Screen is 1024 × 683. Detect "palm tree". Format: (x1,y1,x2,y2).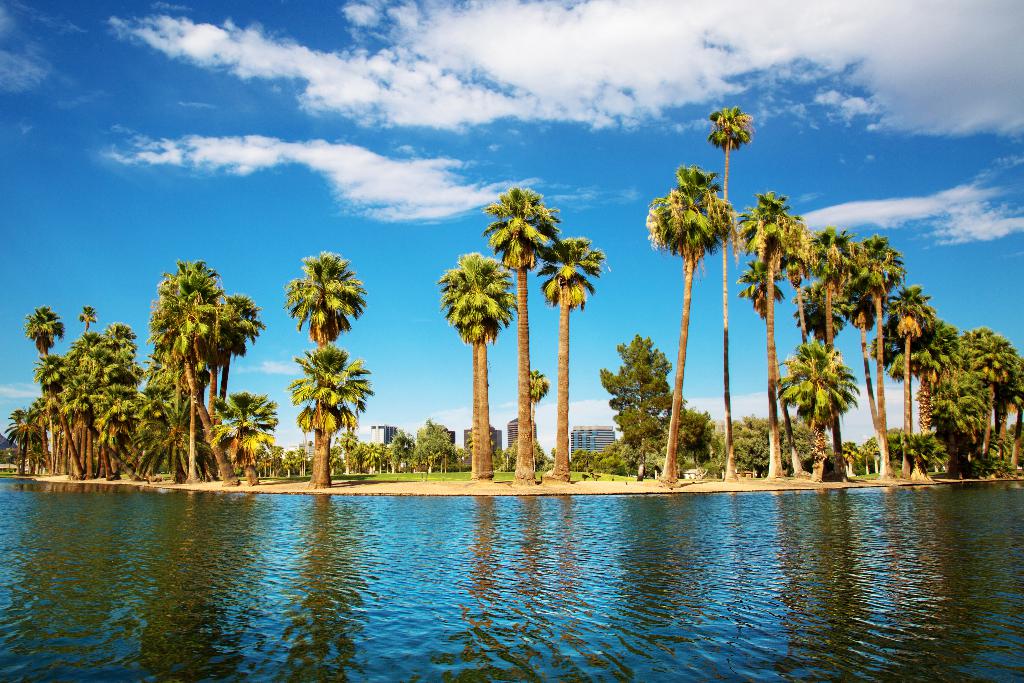
(67,324,115,459).
